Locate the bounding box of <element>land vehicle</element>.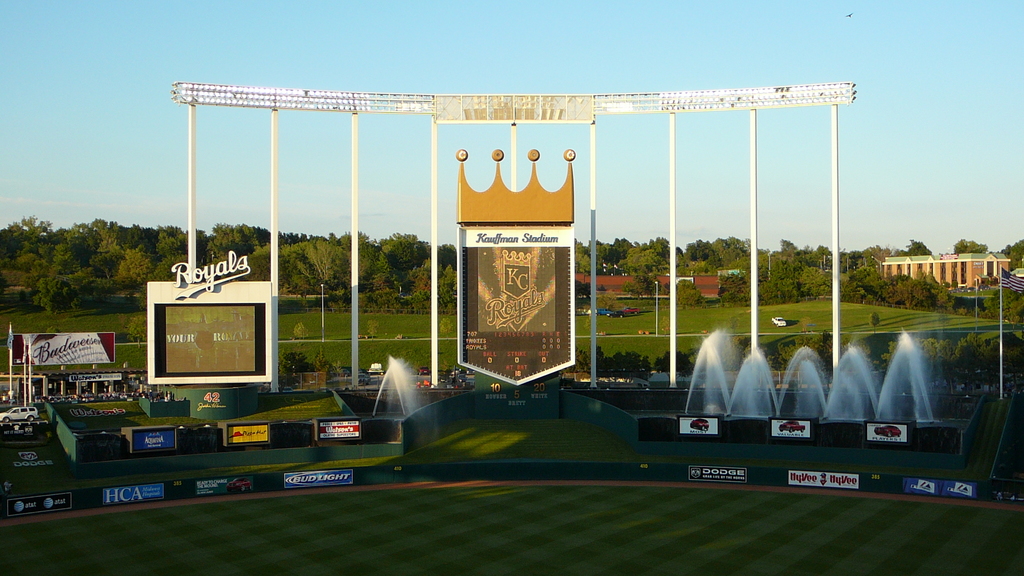
Bounding box: [x1=0, y1=404, x2=40, y2=426].
